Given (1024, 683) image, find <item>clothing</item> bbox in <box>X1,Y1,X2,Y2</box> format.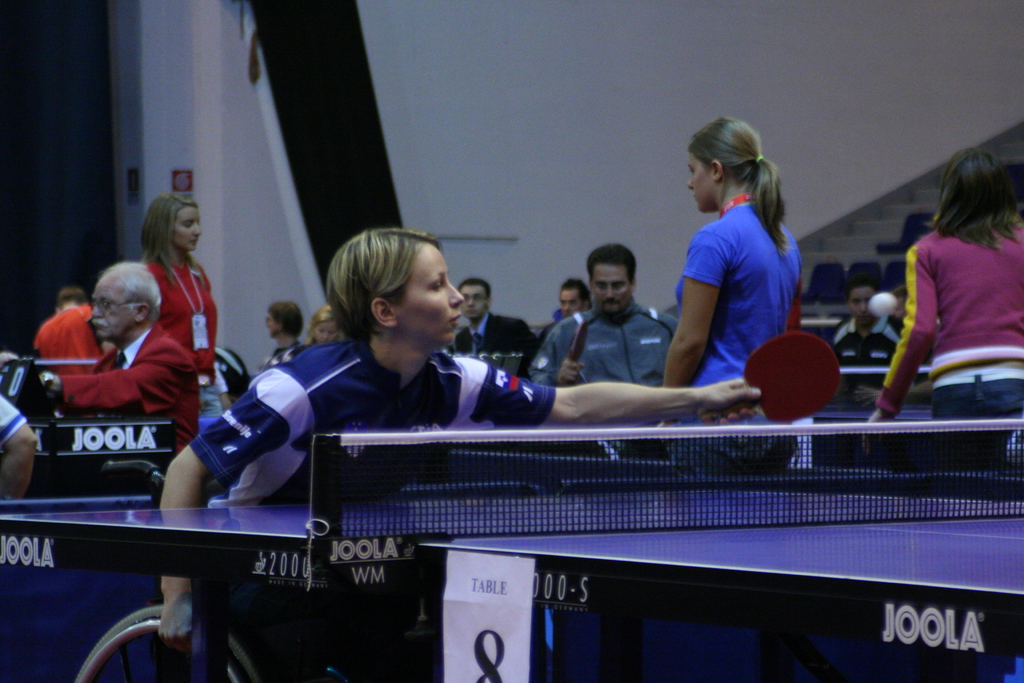
<box>193,336,550,507</box>.
